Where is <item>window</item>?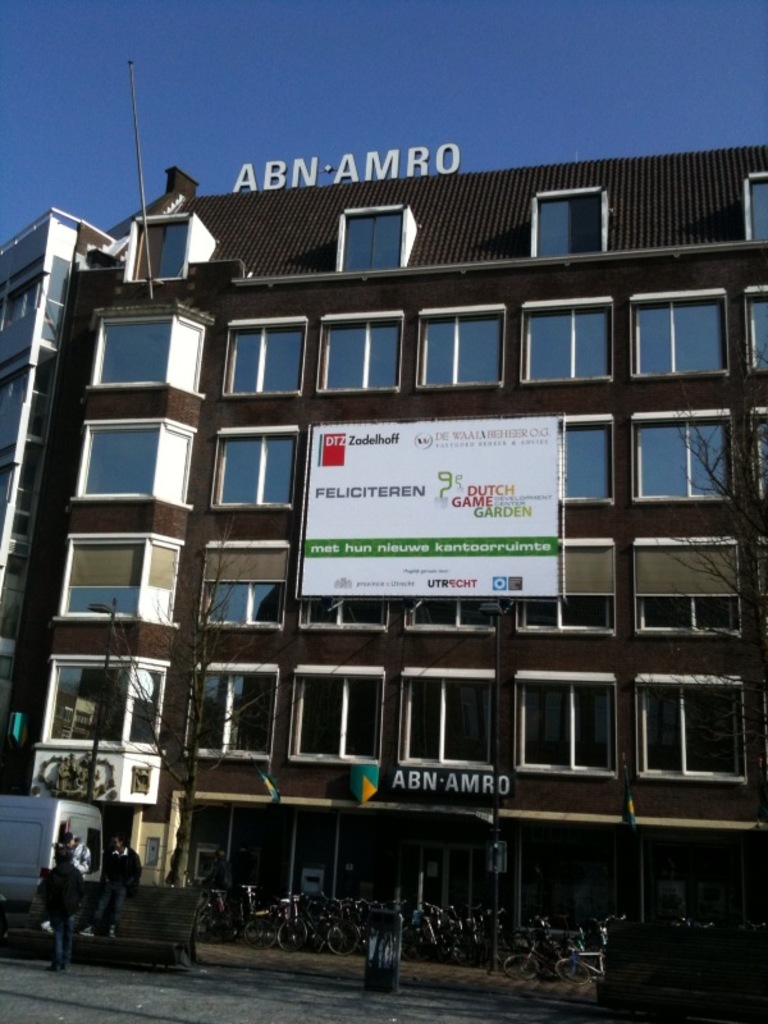
(x1=202, y1=539, x2=280, y2=628).
